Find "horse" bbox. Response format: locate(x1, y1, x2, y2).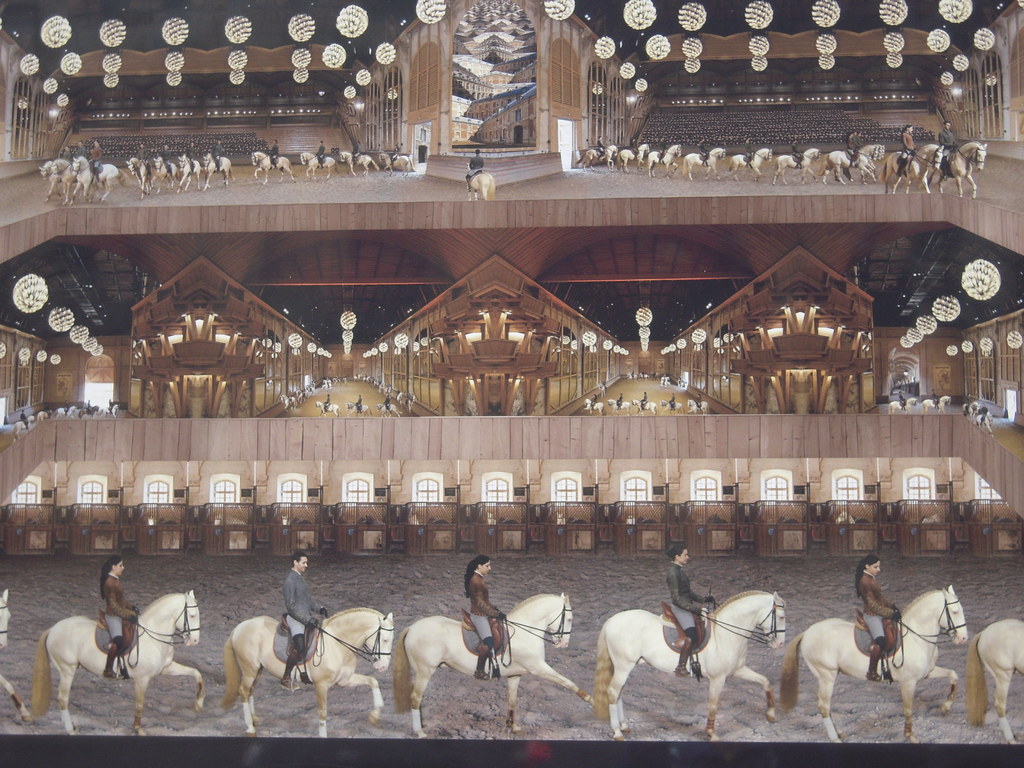
locate(299, 152, 340, 181).
